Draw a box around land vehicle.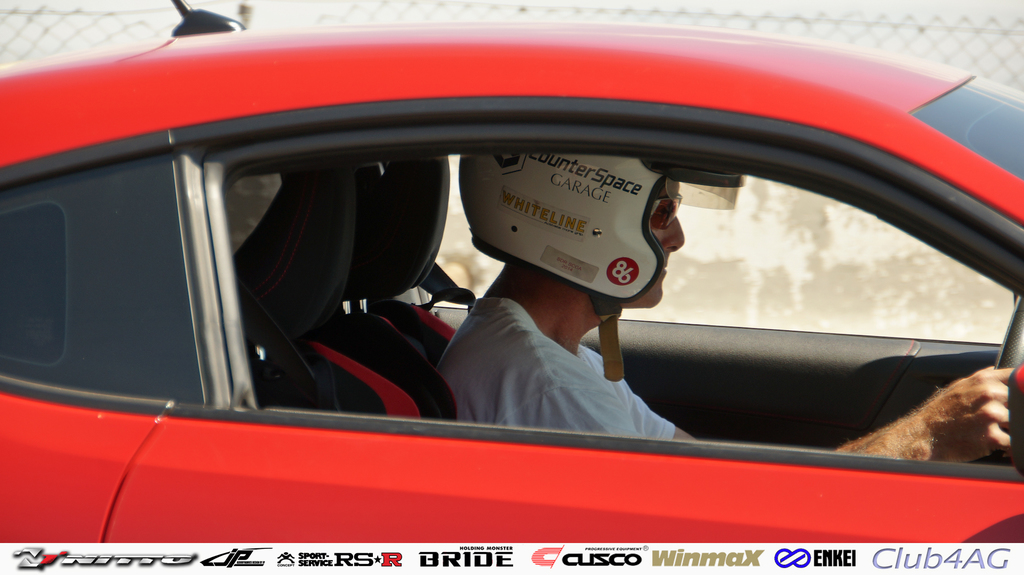
x1=0 y1=0 x2=1023 y2=548.
